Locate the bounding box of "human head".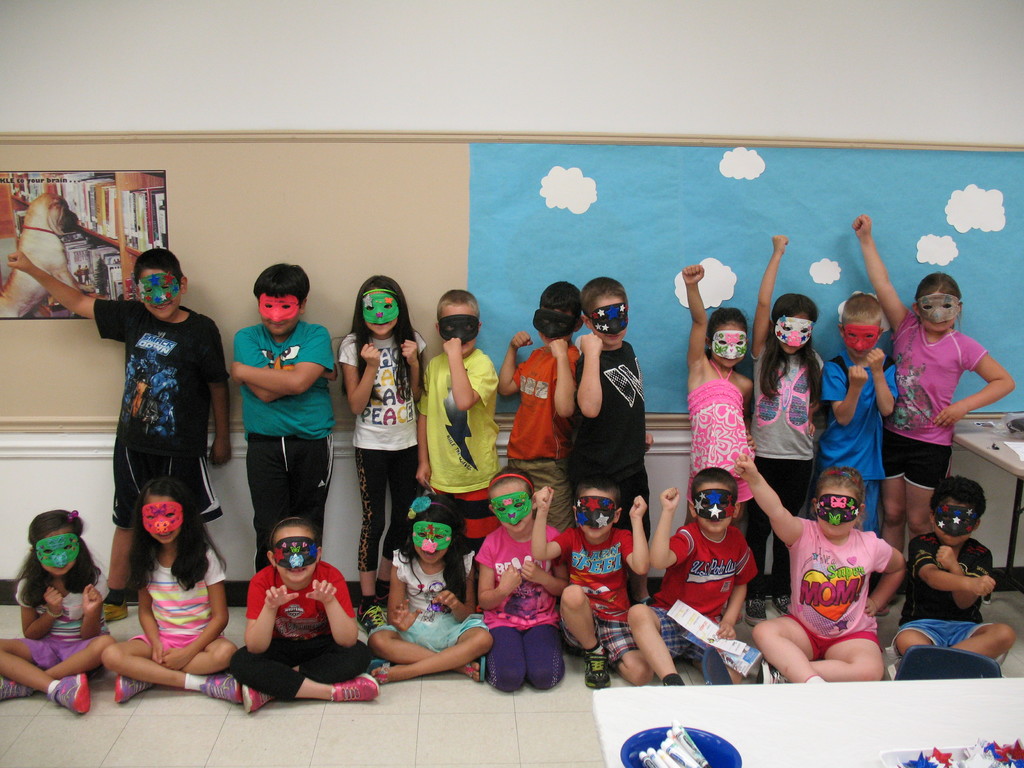
Bounding box: <box>773,294,813,351</box>.
